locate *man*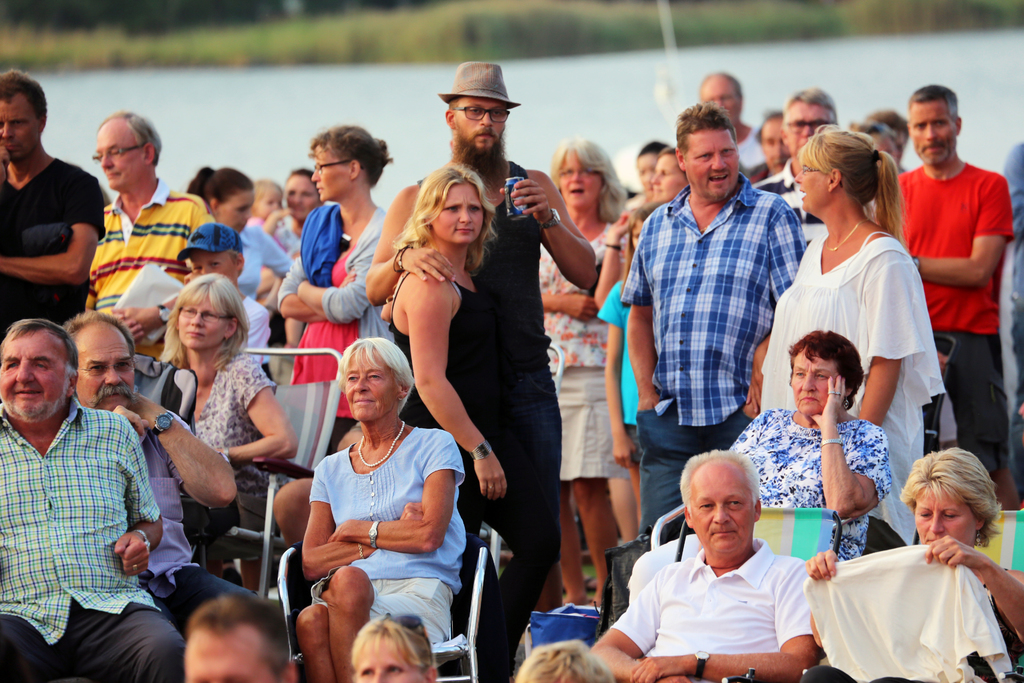
87 110 209 365
